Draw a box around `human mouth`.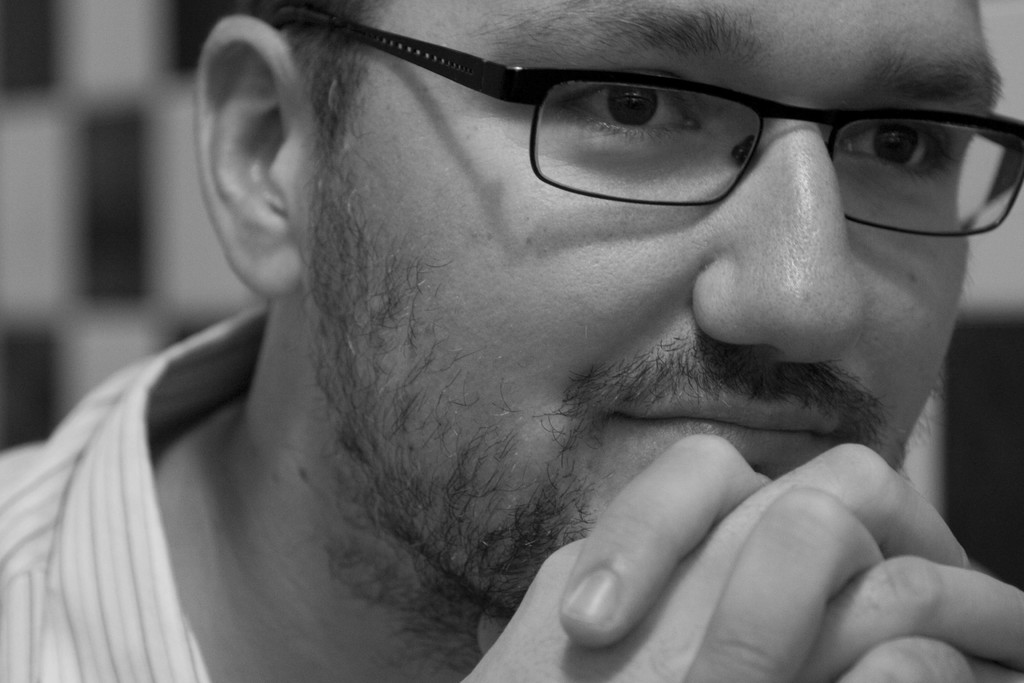
Rect(581, 367, 834, 467).
